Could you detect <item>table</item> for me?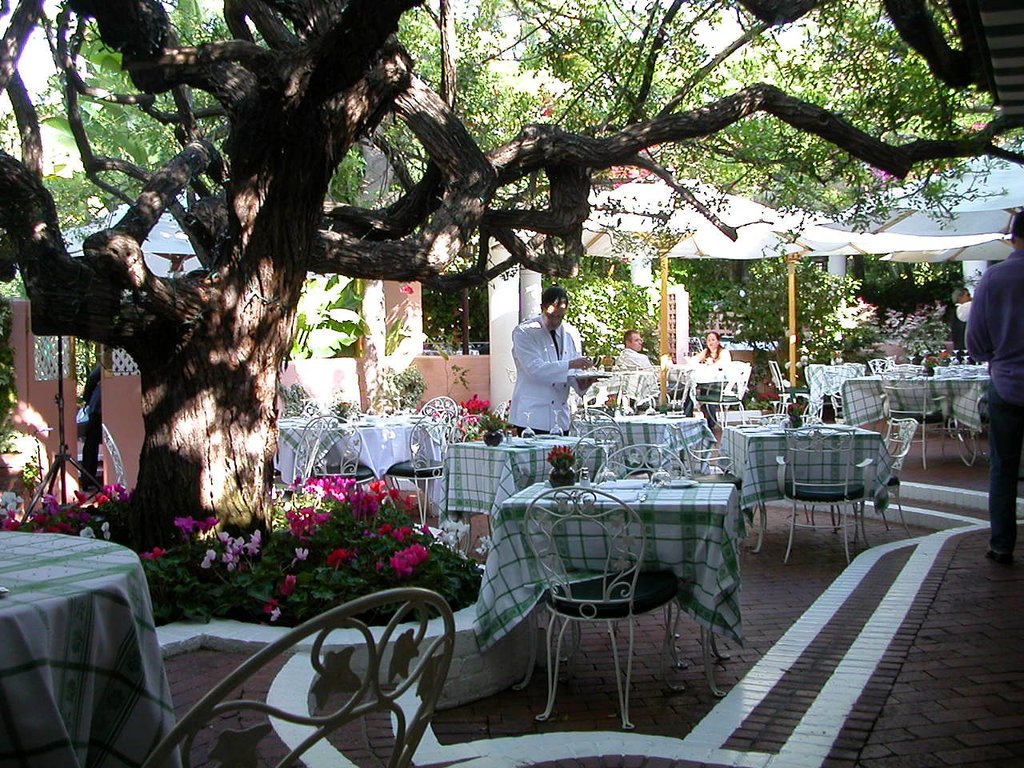
Detection result: {"x1": 440, "y1": 430, "x2": 620, "y2": 553}.
